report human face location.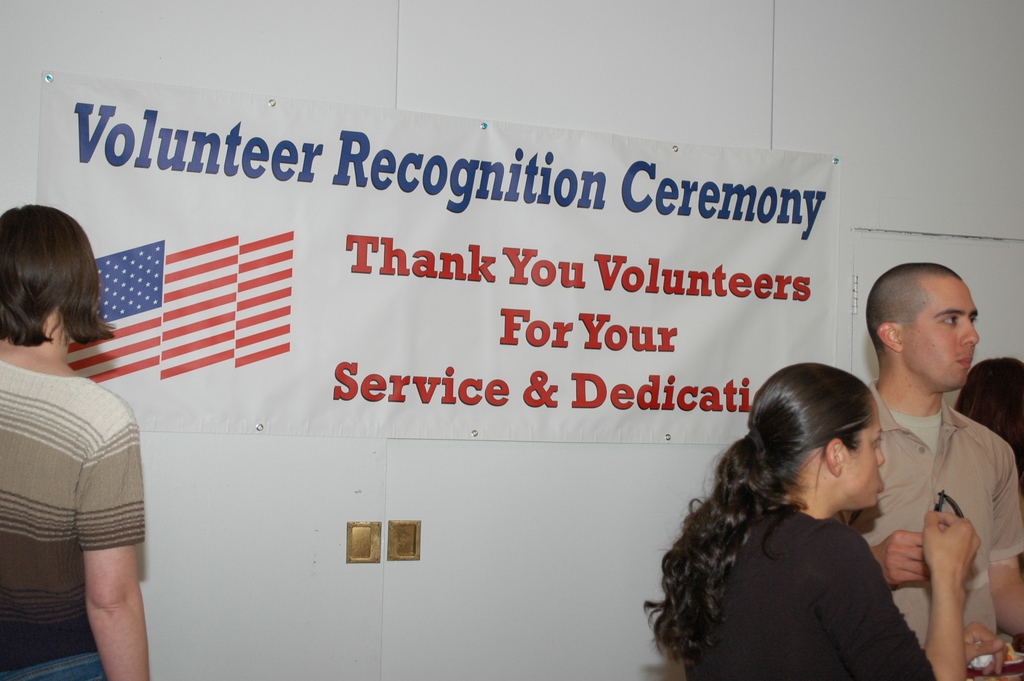
Report: (835, 393, 886, 507).
